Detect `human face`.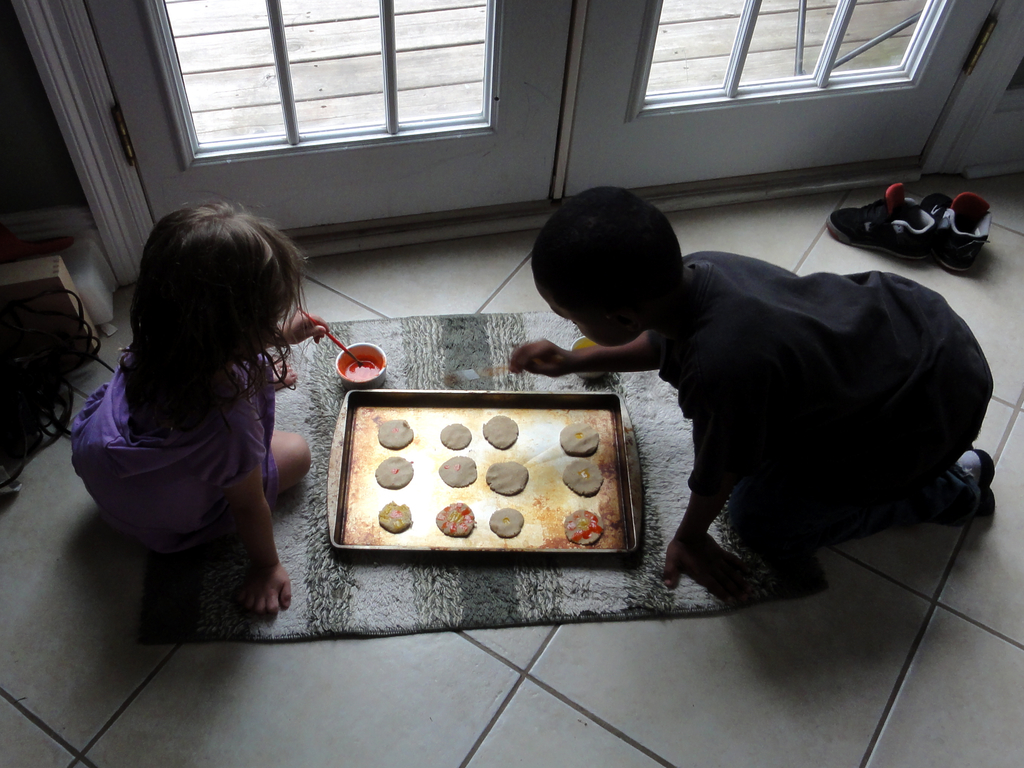
Detected at <bbox>560, 296, 611, 342</bbox>.
